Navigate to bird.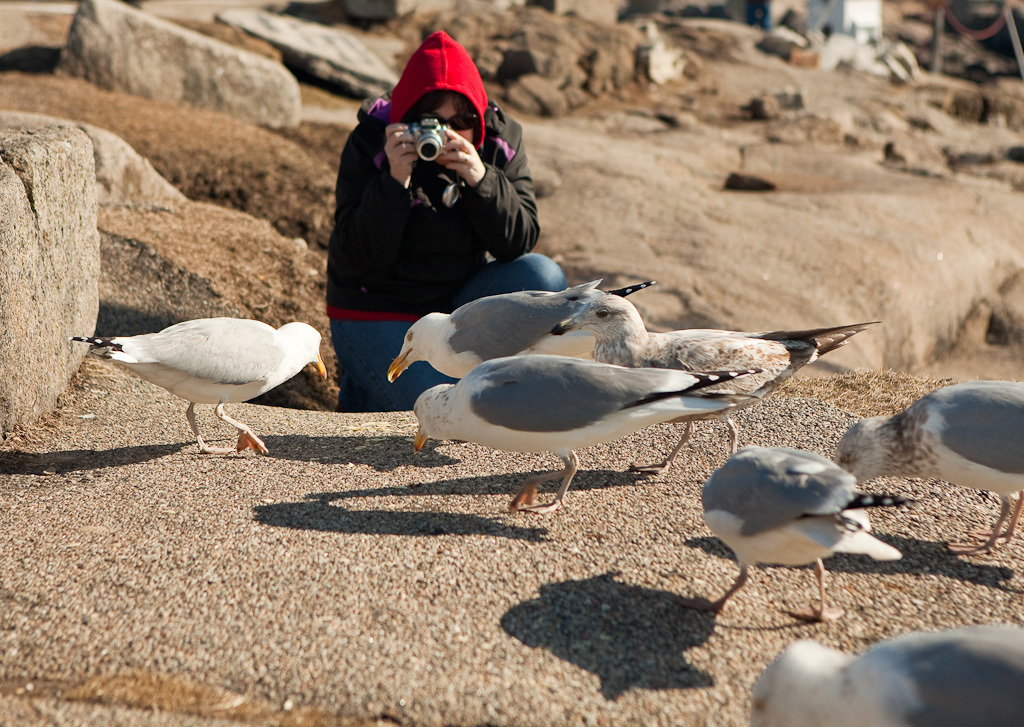
Navigation target: [x1=408, y1=350, x2=764, y2=517].
